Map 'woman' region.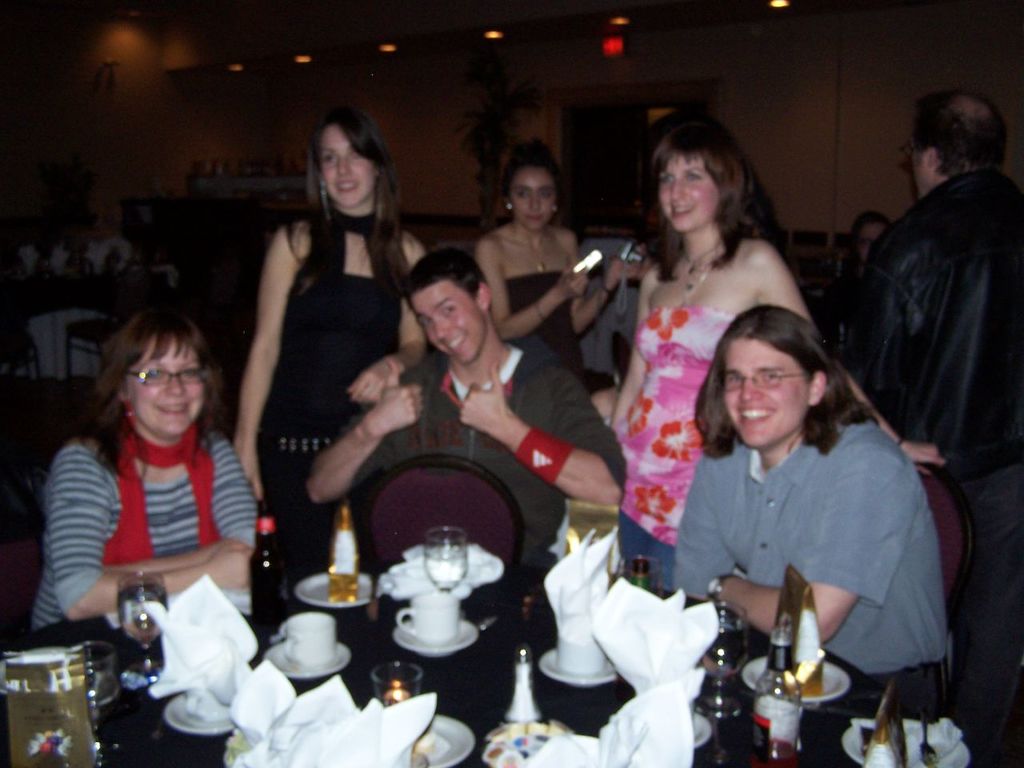
Mapped to region(586, 118, 944, 580).
